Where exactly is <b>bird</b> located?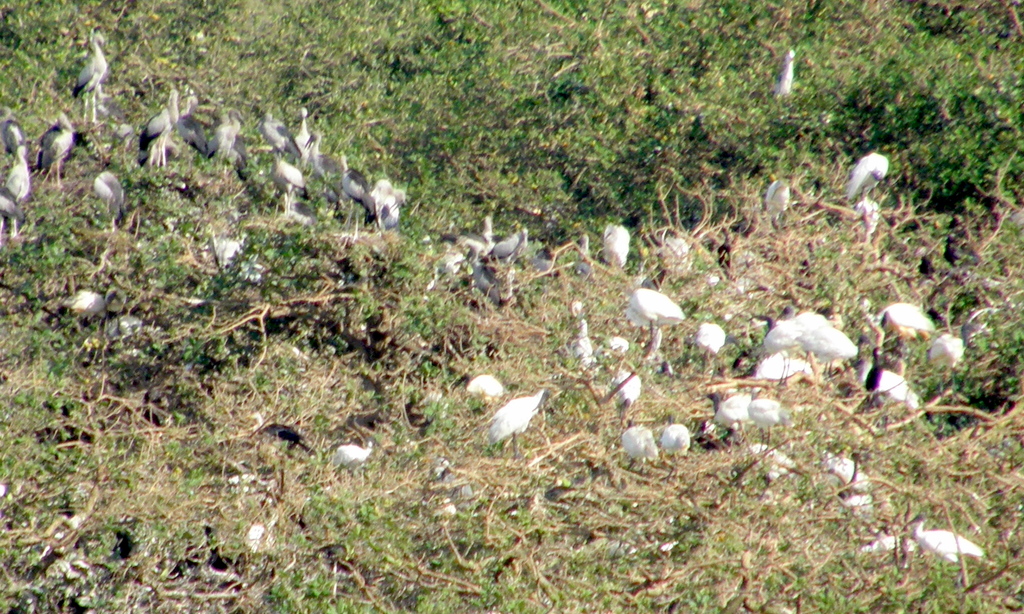
Its bounding box is (607, 426, 666, 474).
